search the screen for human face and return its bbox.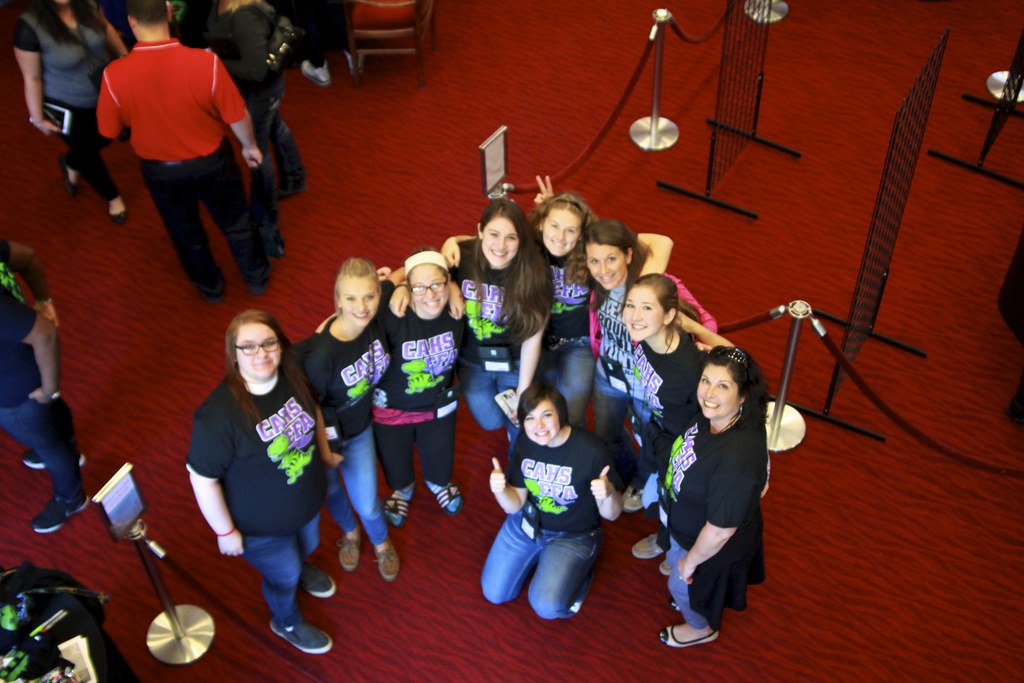
Found: select_region(527, 402, 560, 445).
